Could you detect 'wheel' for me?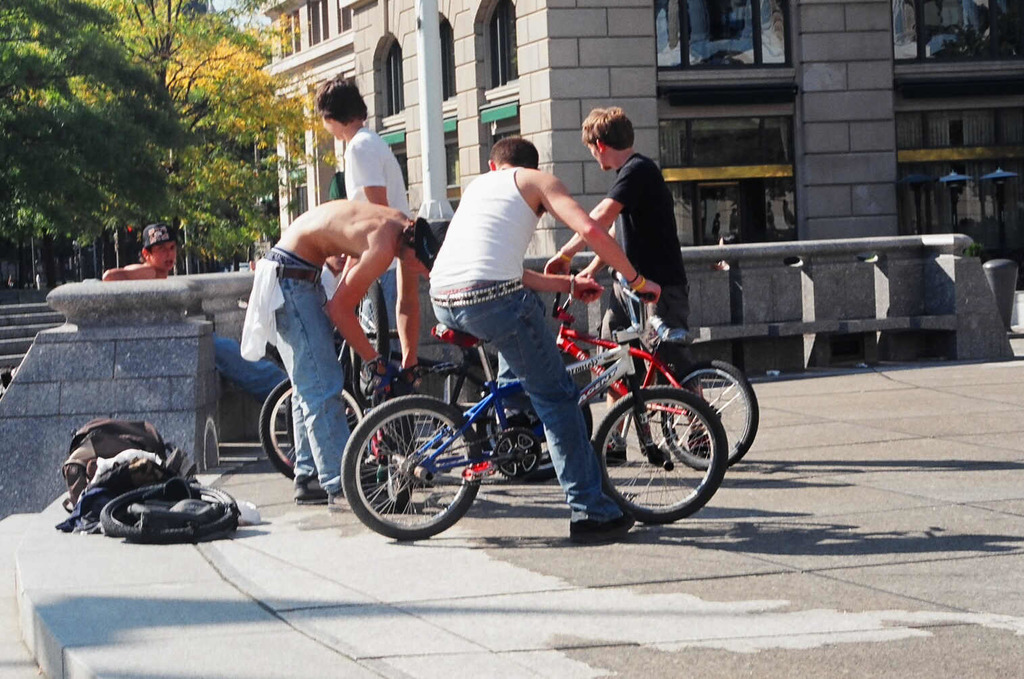
Detection result: [103,484,239,541].
